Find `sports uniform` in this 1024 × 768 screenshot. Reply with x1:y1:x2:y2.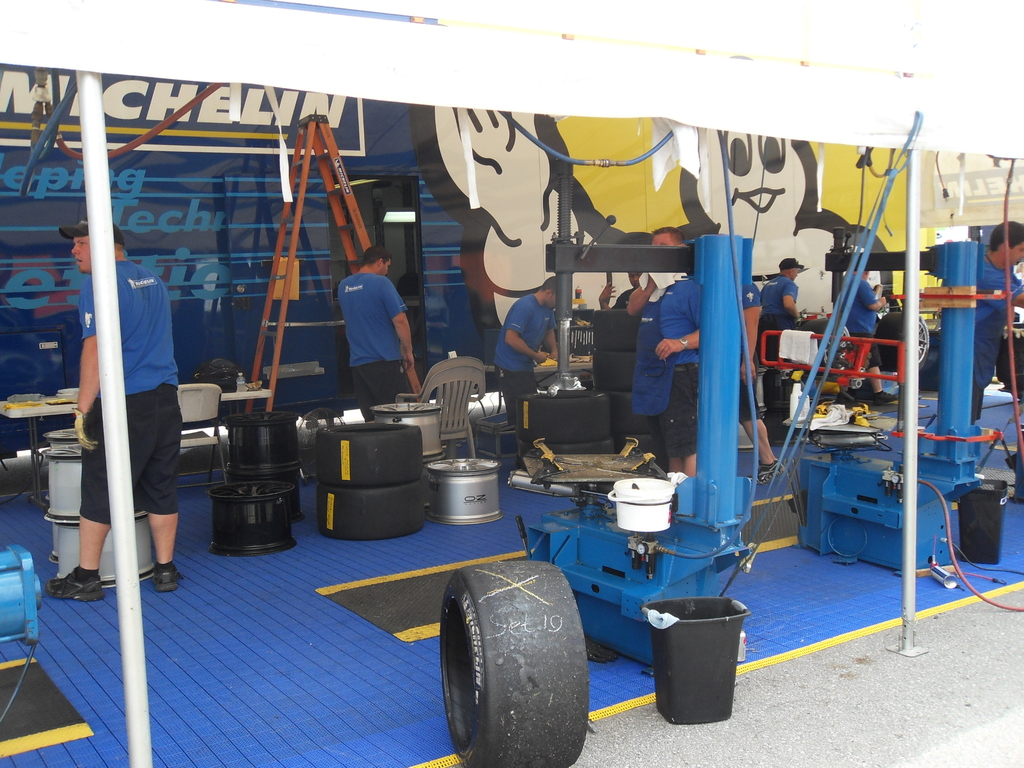
935:250:1023:415.
